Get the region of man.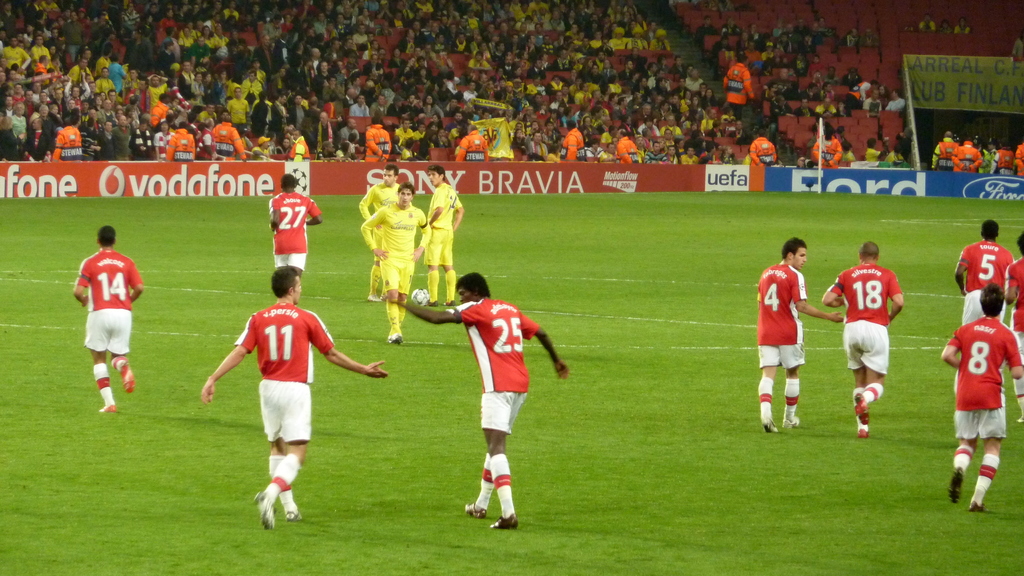
[801, 133, 844, 171].
